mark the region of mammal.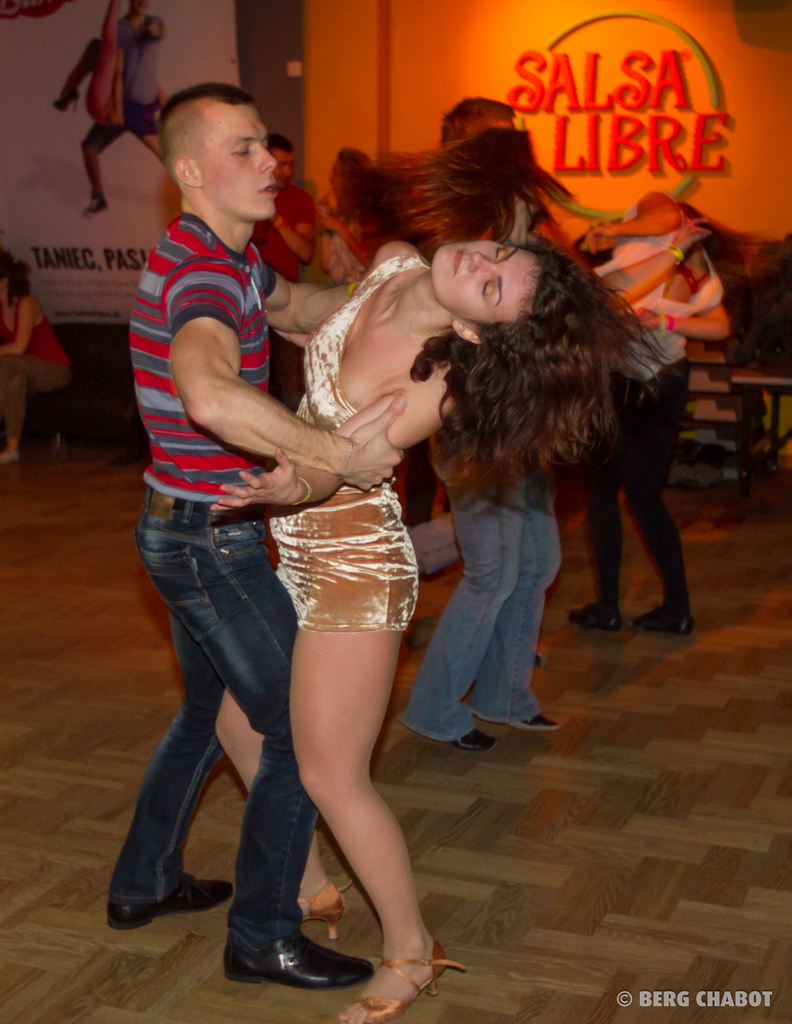
Region: 315, 138, 430, 524.
